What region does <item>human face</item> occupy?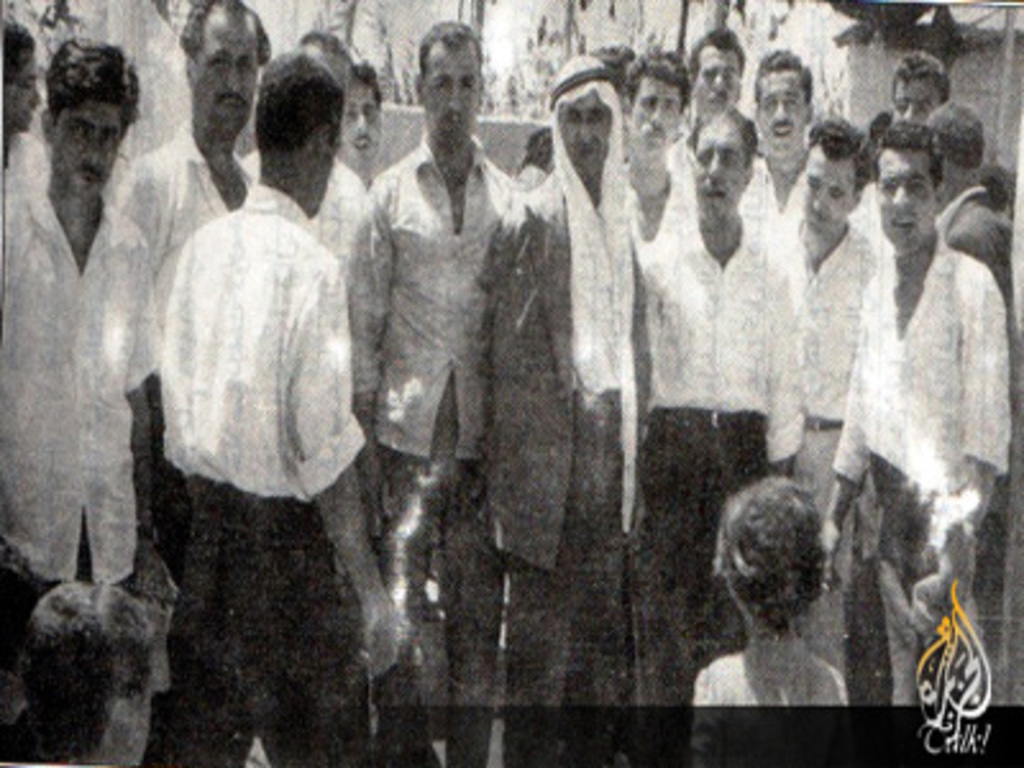
x1=343, y1=82, x2=379, y2=154.
